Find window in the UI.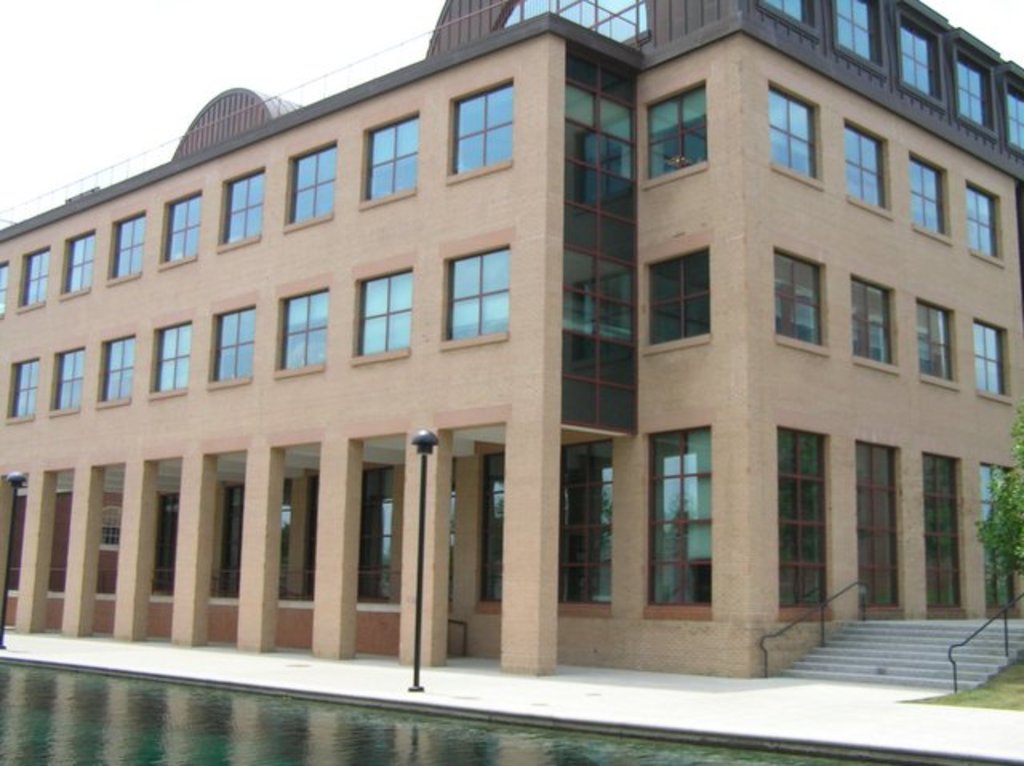
UI element at detection(922, 449, 968, 619).
